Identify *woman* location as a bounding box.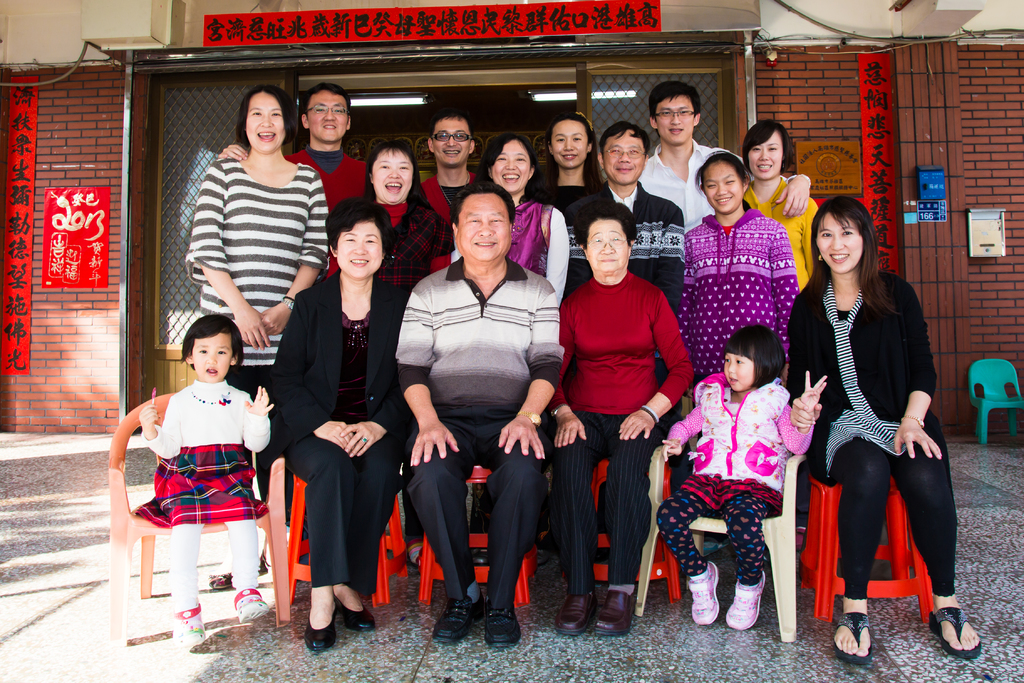
544, 199, 690, 639.
